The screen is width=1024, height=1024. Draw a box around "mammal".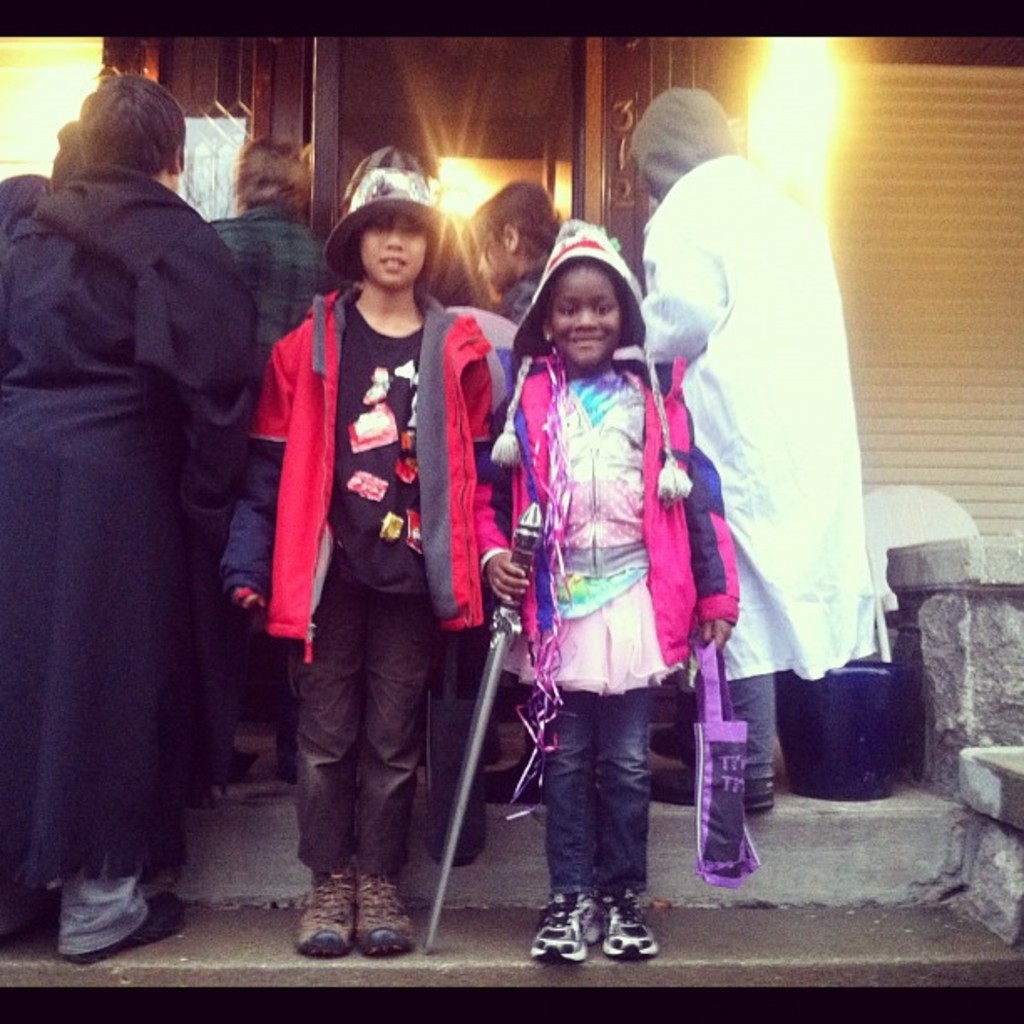
box=[0, 67, 278, 964].
